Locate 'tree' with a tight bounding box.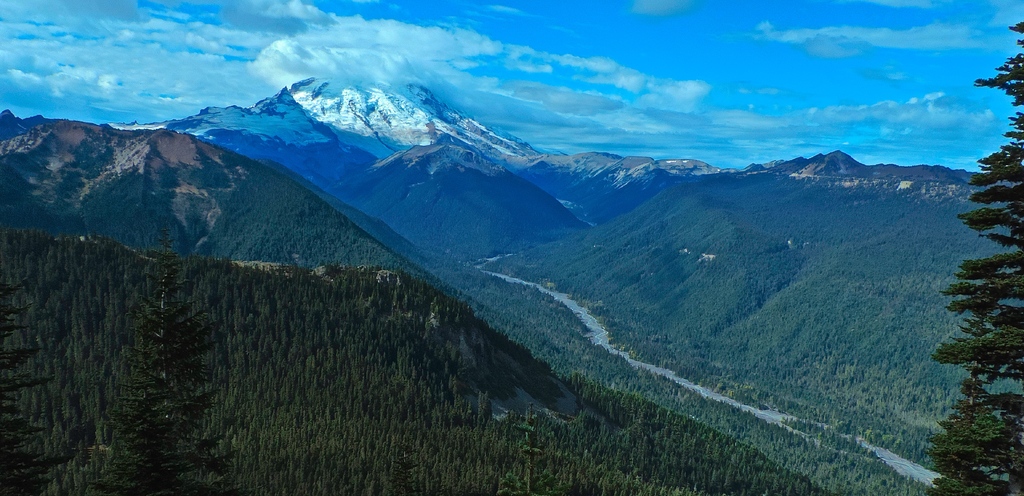
(left=919, top=13, right=1023, bottom=495).
